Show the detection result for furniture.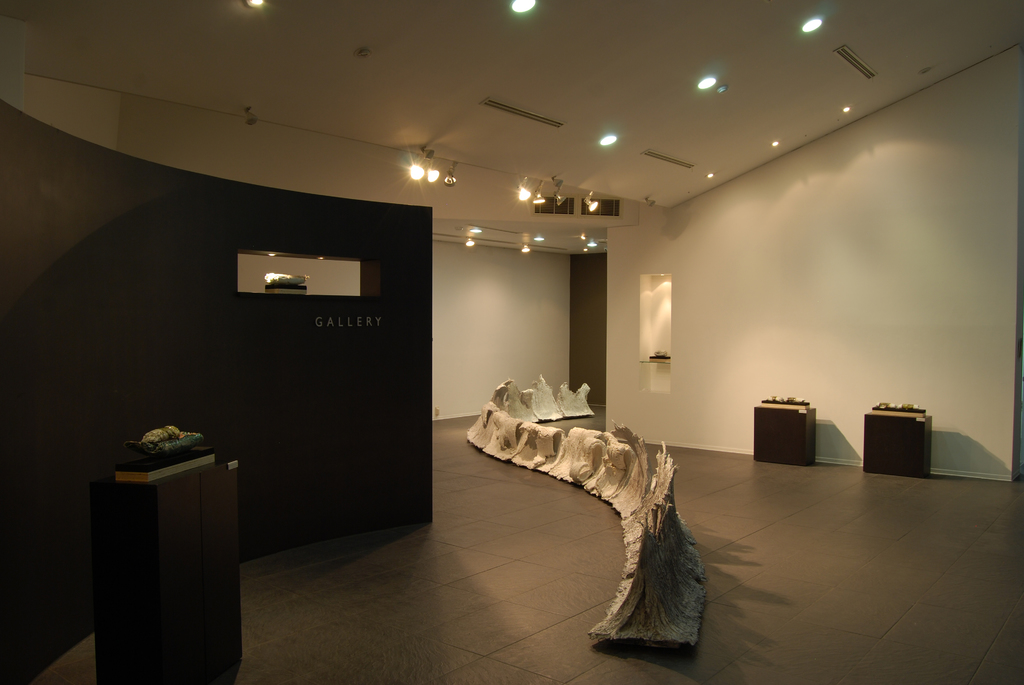
(left=749, top=406, right=816, bottom=468).
